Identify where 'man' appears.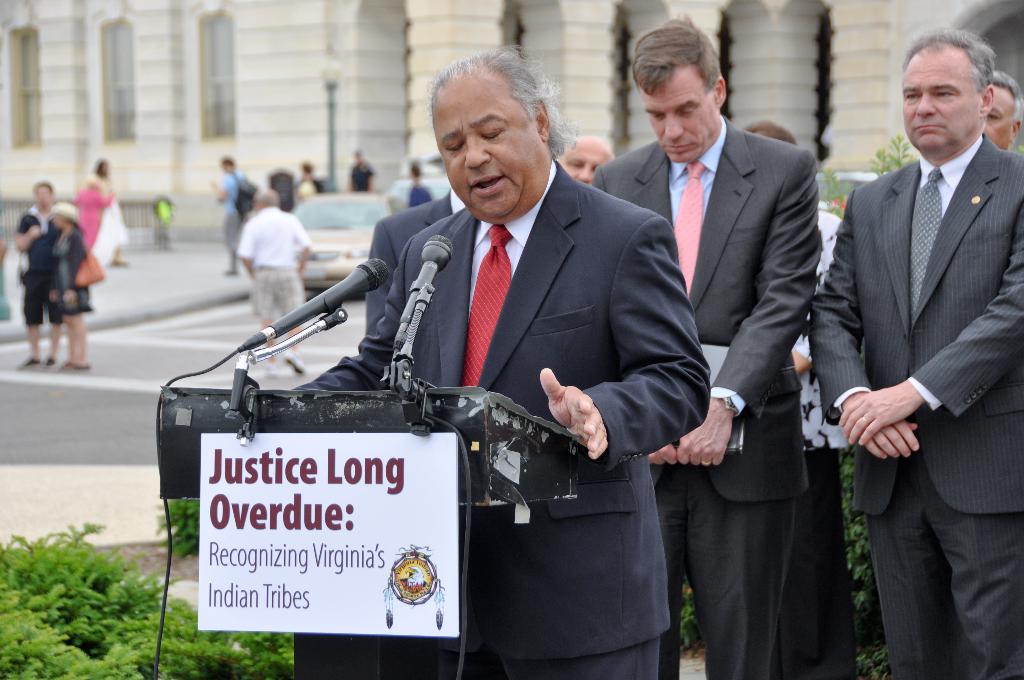
Appears at left=260, top=50, right=696, bottom=644.
